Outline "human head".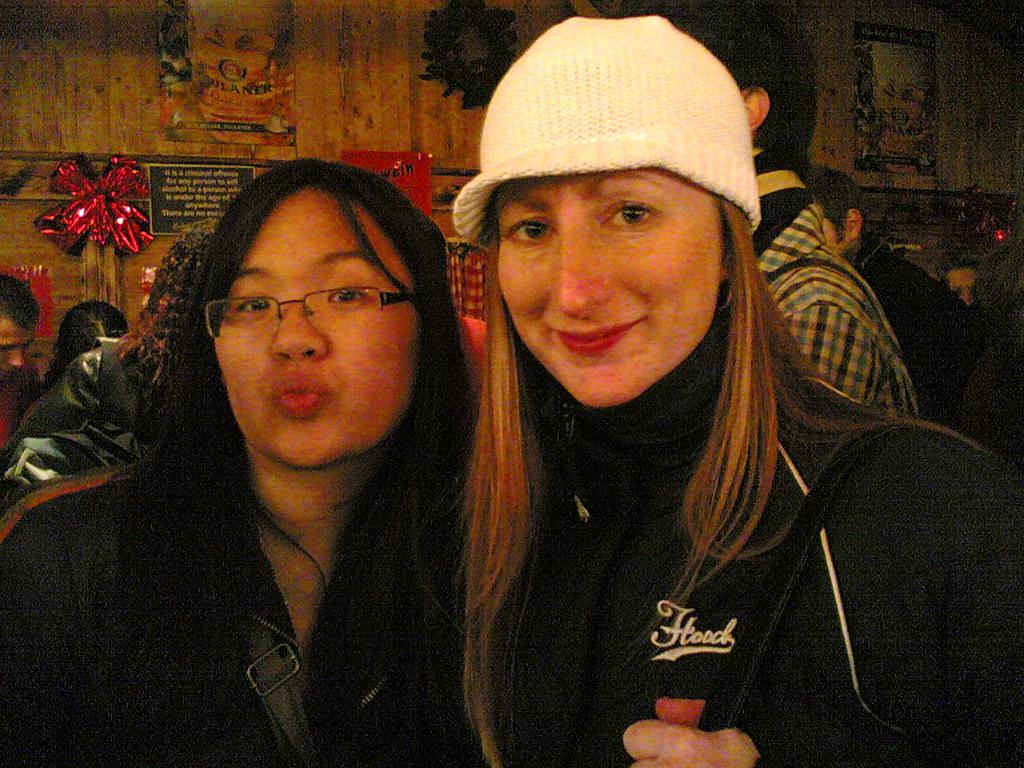
Outline: (678,6,816,154).
